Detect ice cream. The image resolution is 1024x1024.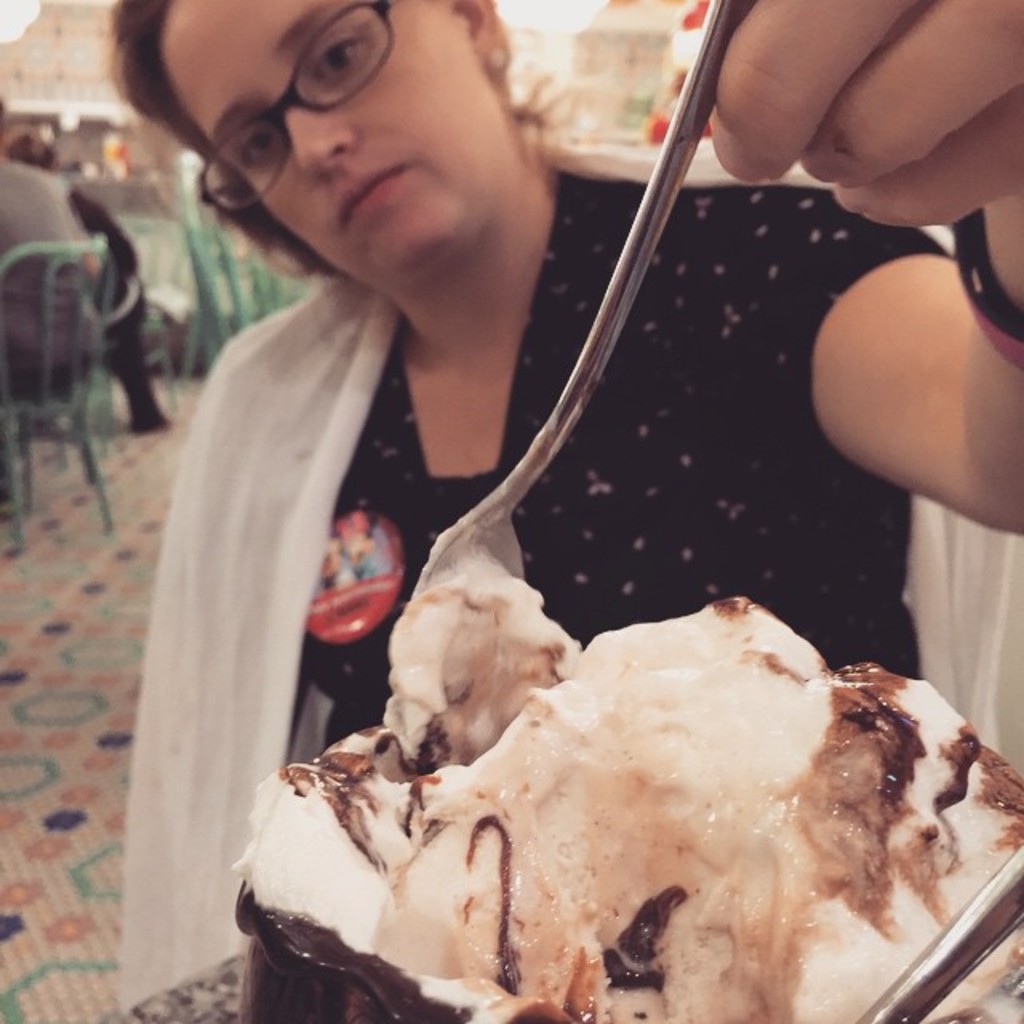
bbox=[243, 574, 987, 1023].
